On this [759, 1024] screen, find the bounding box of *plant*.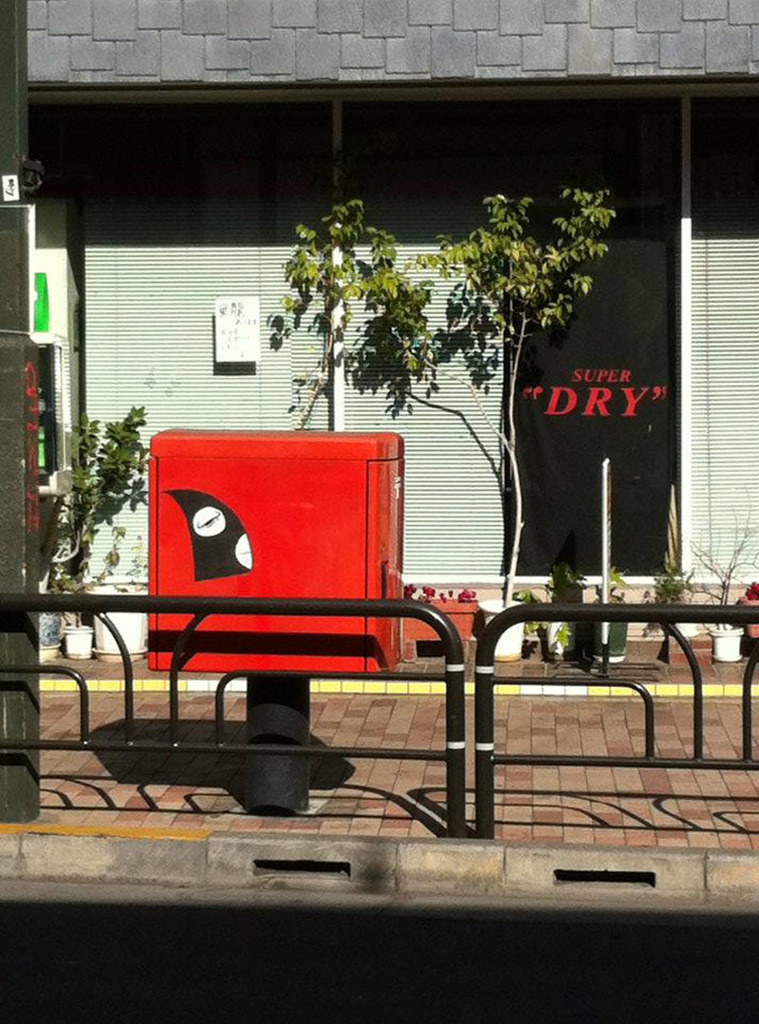
Bounding box: <bbox>597, 560, 629, 601</bbox>.
